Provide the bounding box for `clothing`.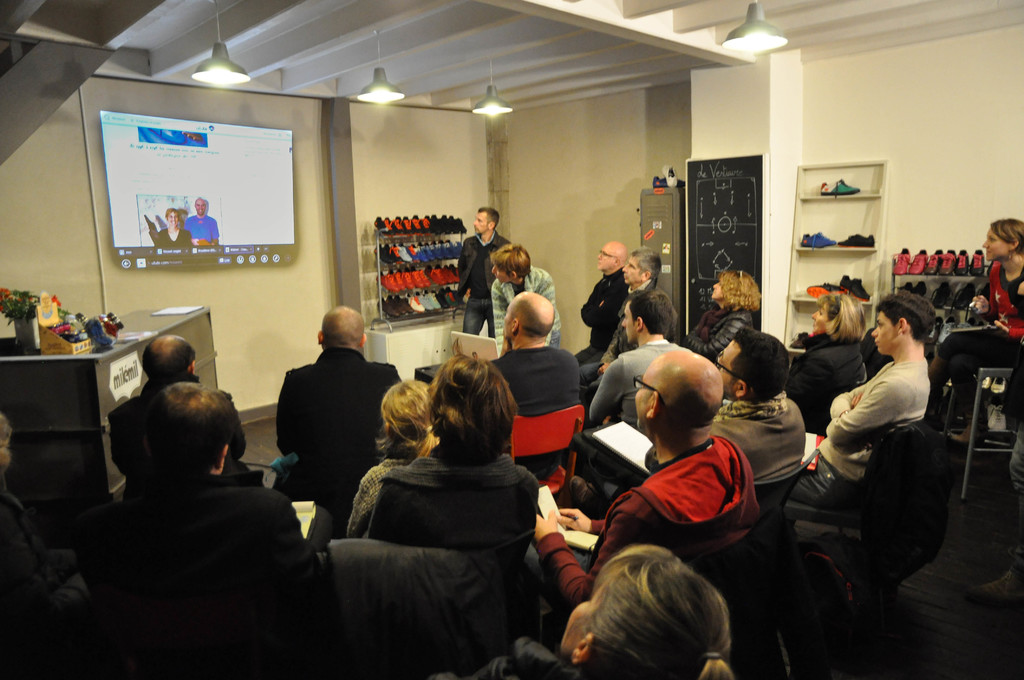
372 455 541 547.
